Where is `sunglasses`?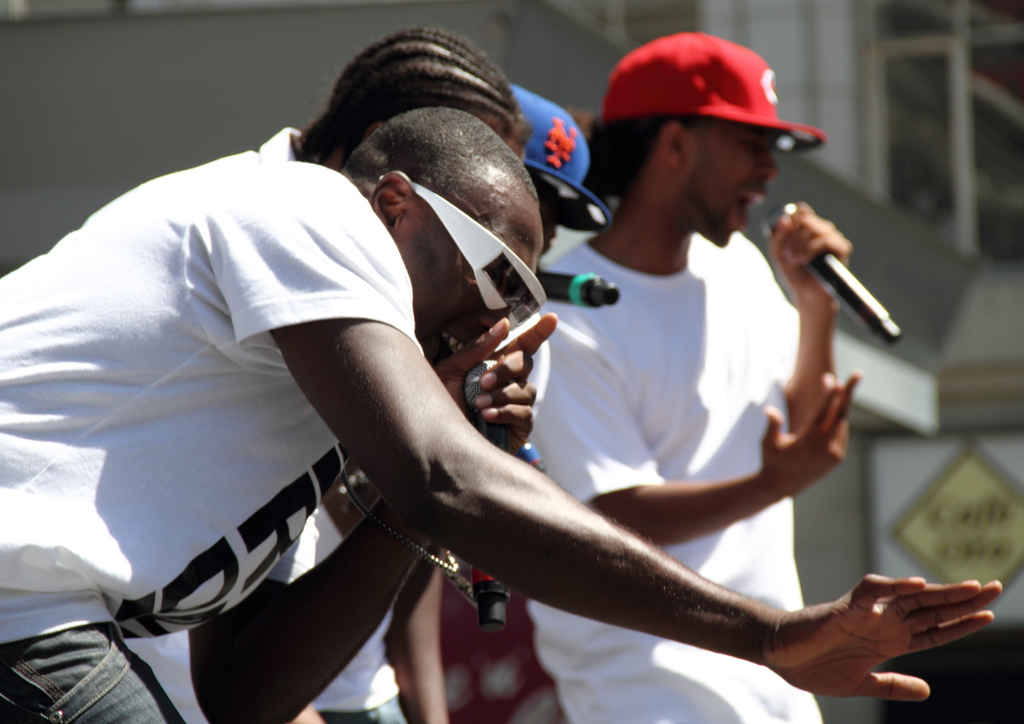
378, 179, 547, 333.
